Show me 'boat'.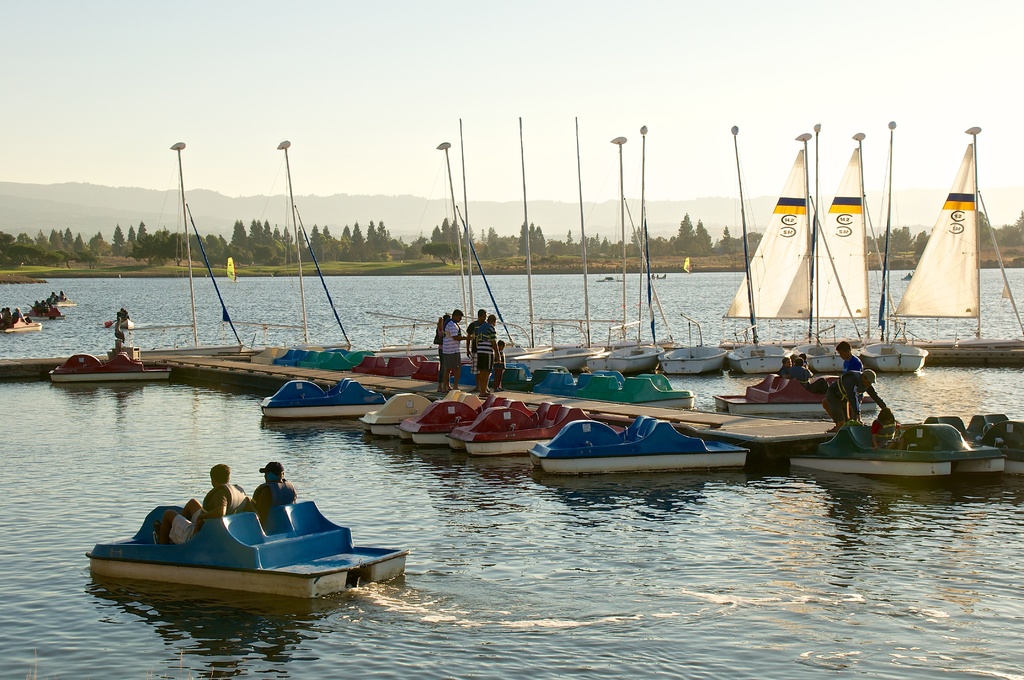
'boat' is here: {"x1": 376, "y1": 143, "x2": 535, "y2": 355}.
